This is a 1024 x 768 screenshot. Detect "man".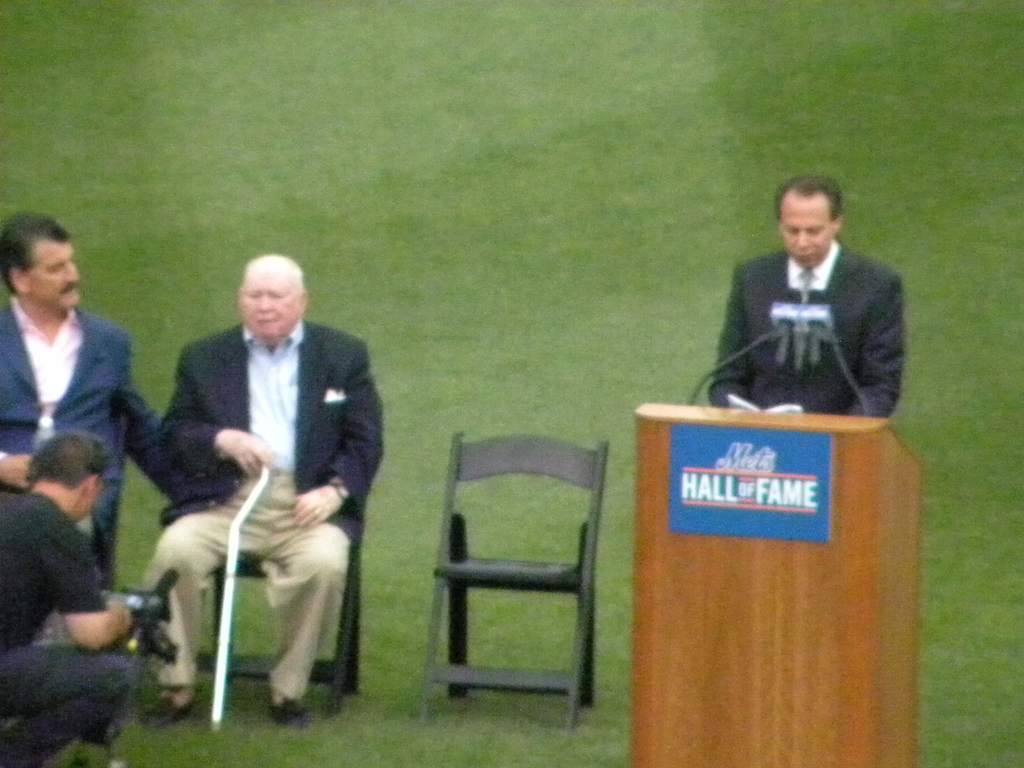
rect(0, 424, 150, 767).
